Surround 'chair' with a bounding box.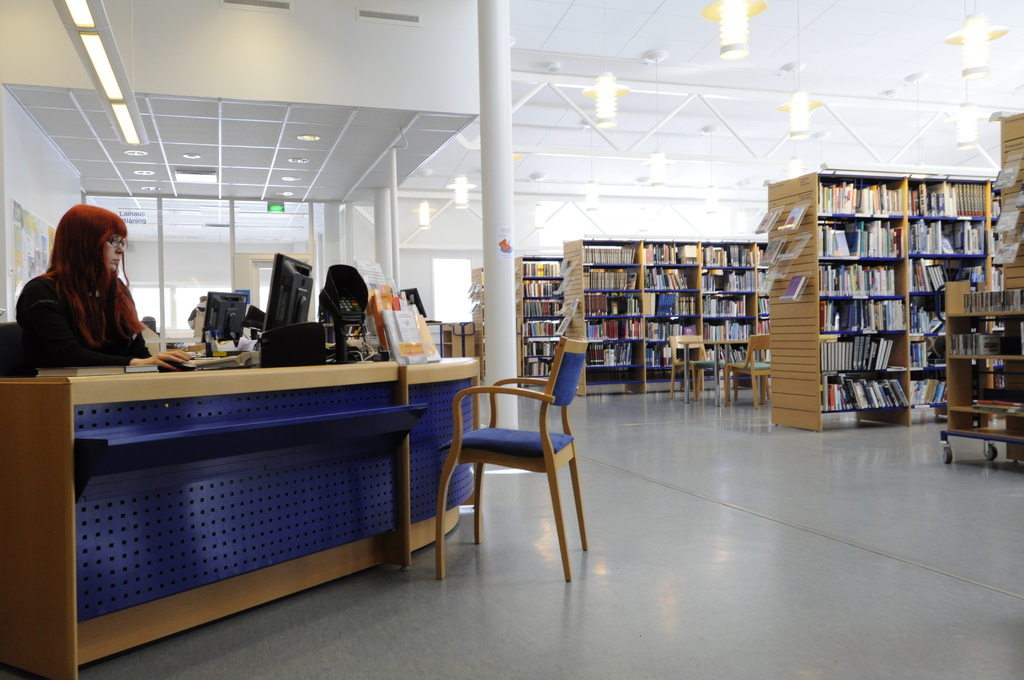
[left=666, top=332, right=725, bottom=403].
